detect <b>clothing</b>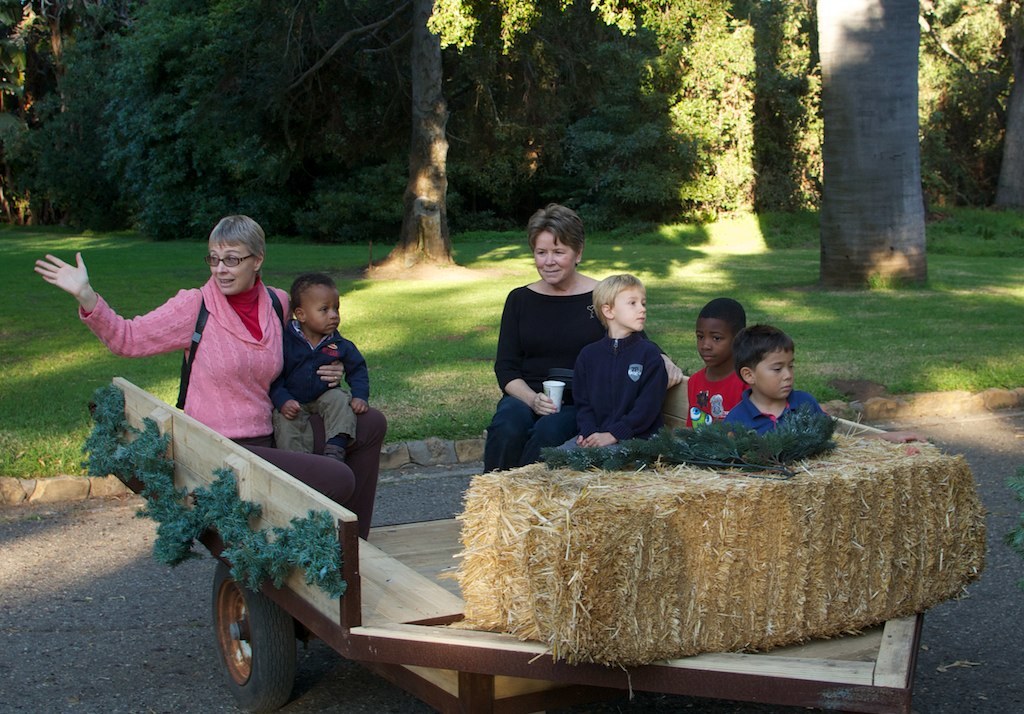
BBox(683, 364, 748, 431)
